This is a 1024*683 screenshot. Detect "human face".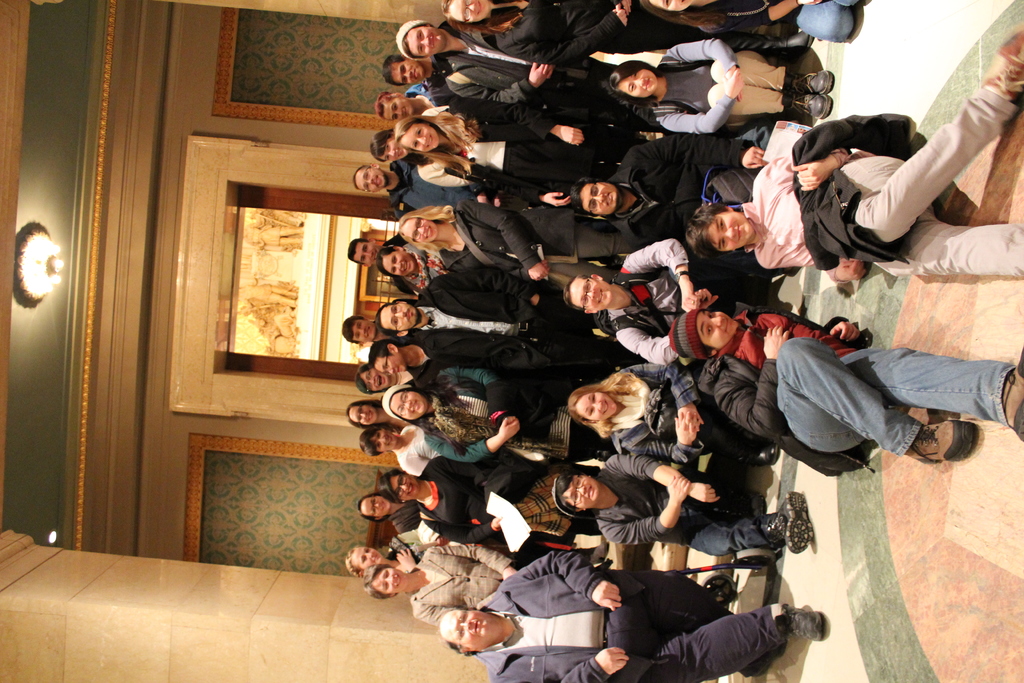
400 216 439 247.
